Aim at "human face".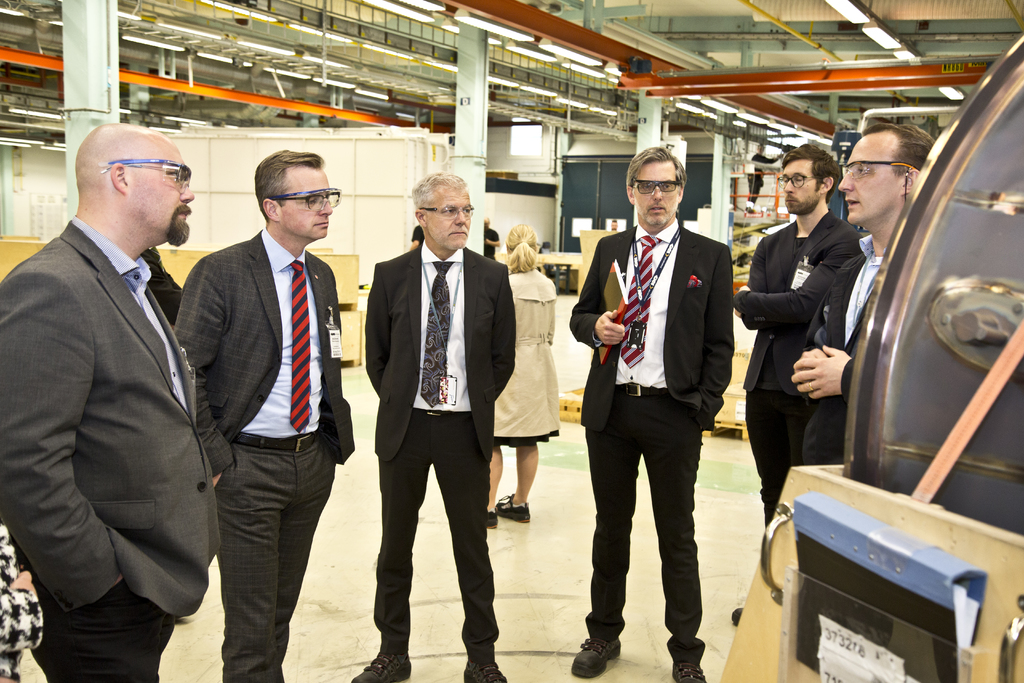
Aimed at 634,163,678,227.
